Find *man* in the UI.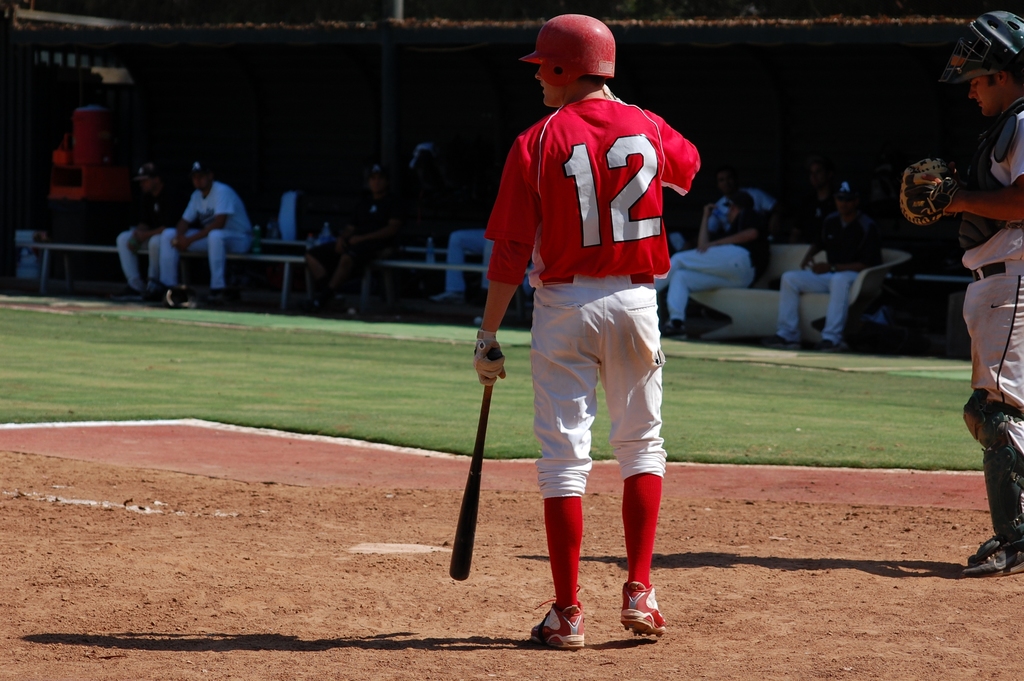
UI element at [158,161,253,309].
